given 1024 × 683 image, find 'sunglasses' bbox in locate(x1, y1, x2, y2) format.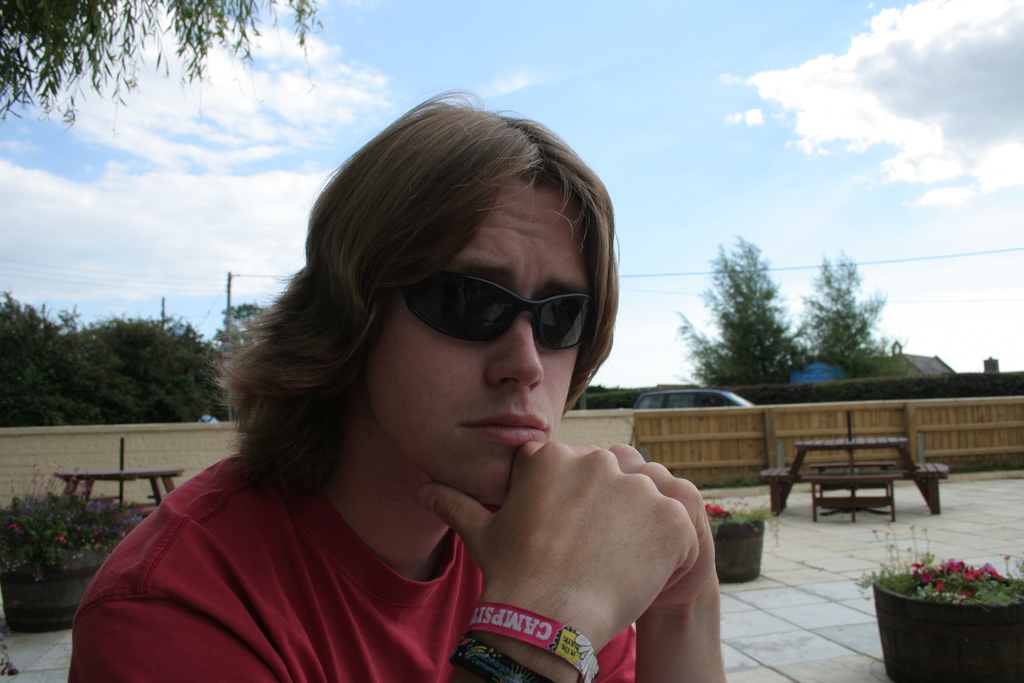
locate(401, 268, 596, 352).
